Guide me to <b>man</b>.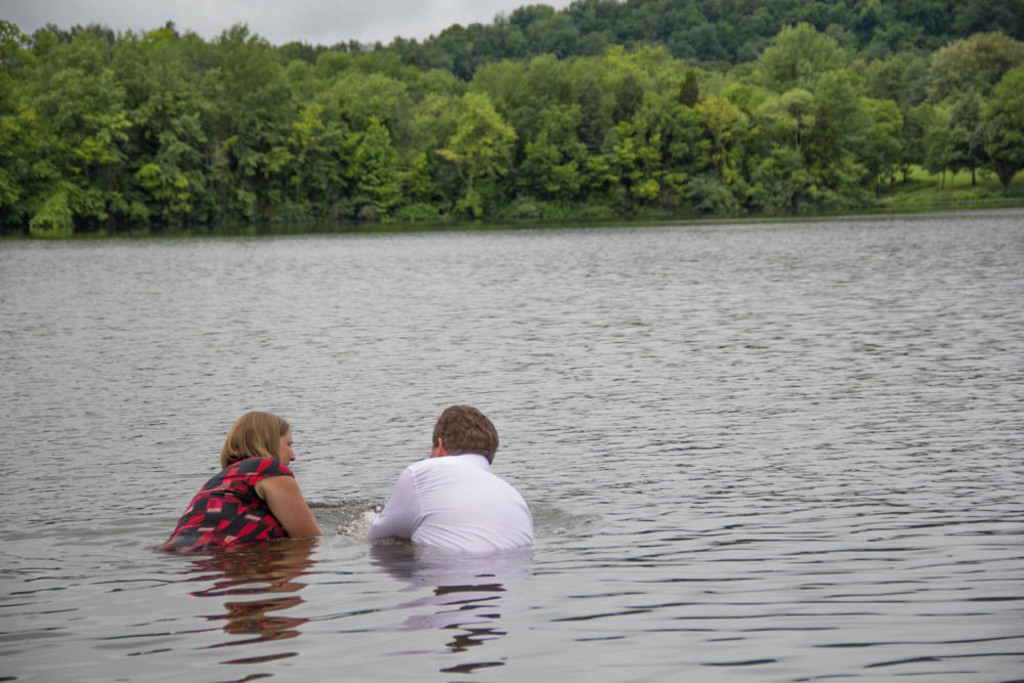
Guidance: x1=369 y1=403 x2=529 y2=551.
